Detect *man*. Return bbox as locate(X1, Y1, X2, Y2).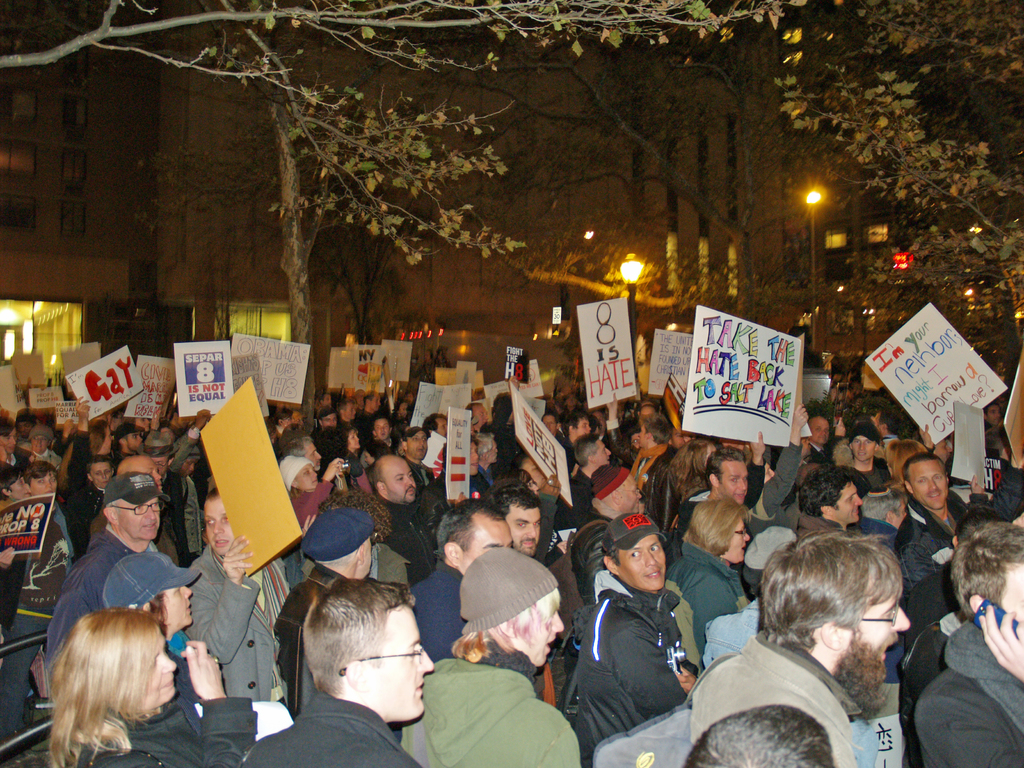
locate(410, 499, 520, 664).
